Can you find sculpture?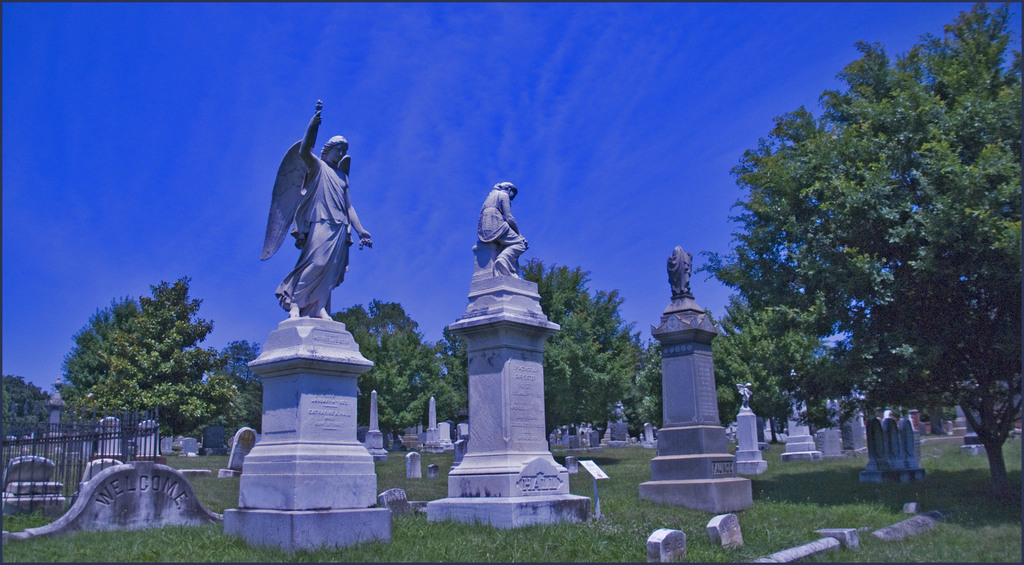
Yes, bounding box: select_region(737, 379, 756, 409).
